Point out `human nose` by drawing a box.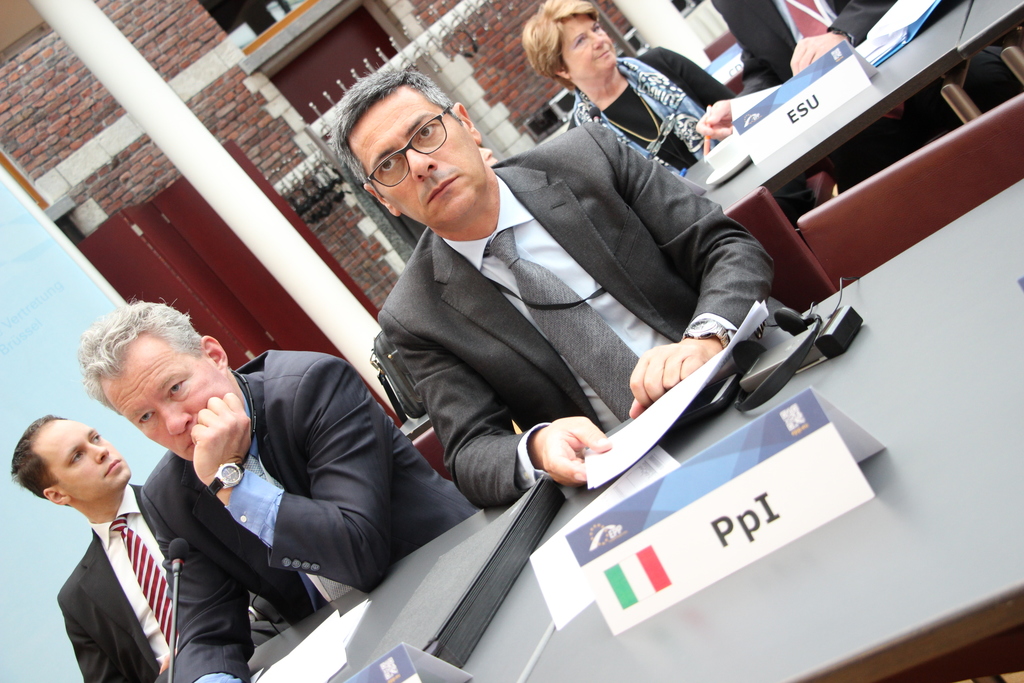
crop(86, 441, 106, 463).
